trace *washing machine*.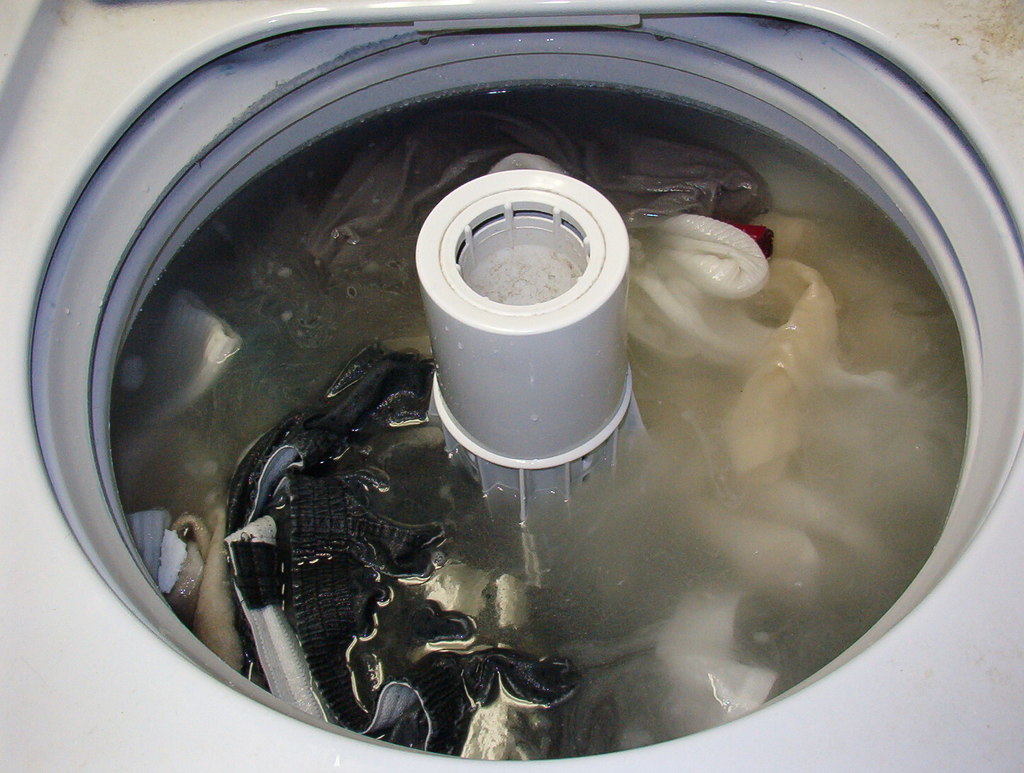
Traced to [left=0, top=0, right=1023, bottom=772].
